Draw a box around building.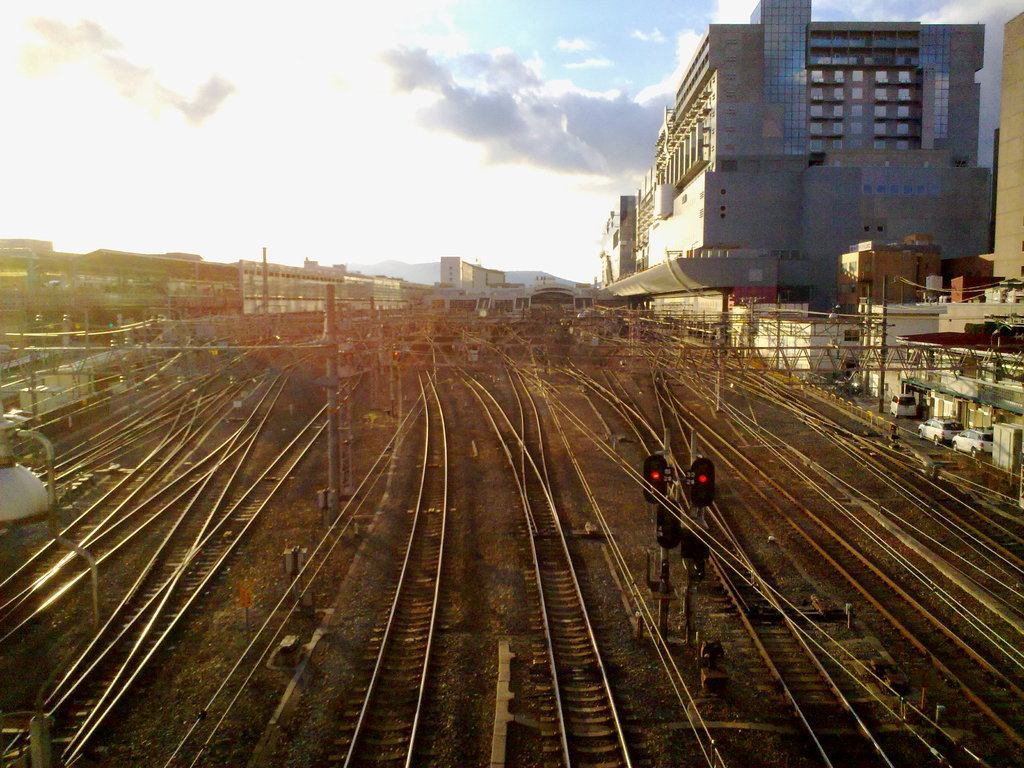
597 193 638 291.
